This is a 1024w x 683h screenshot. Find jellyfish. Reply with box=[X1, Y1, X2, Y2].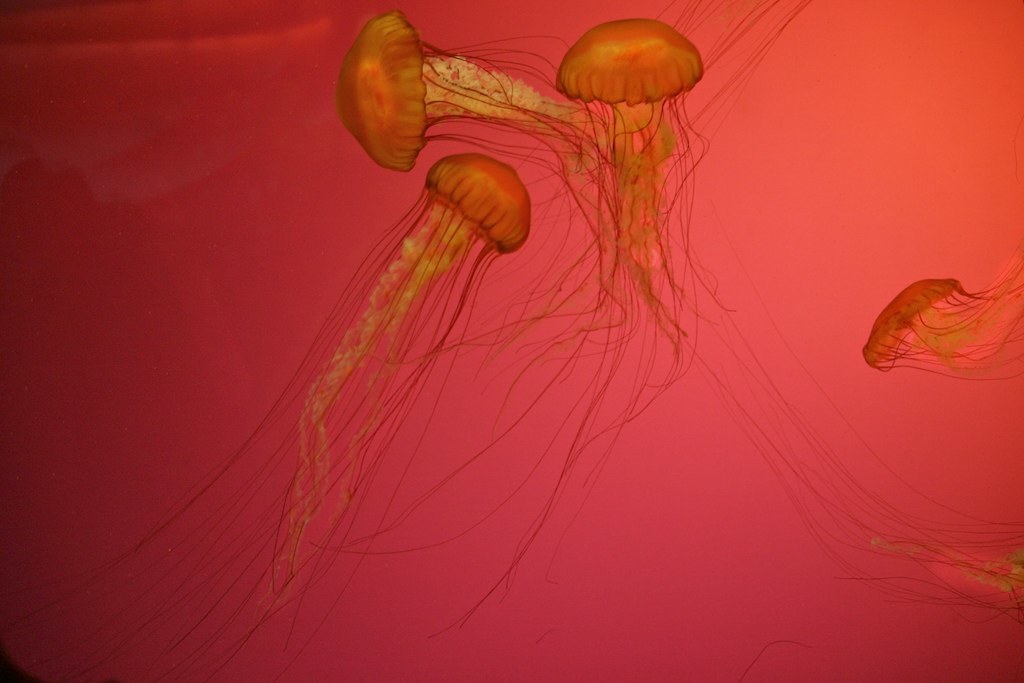
box=[328, 10, 676, 320].
